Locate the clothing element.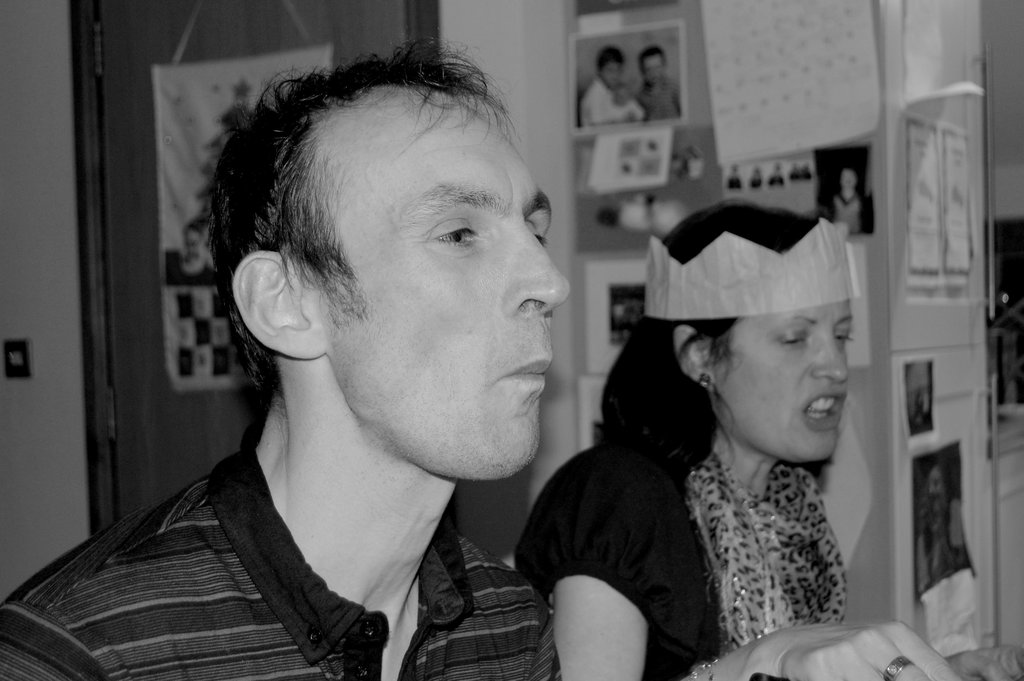
Element bbox: (x1=634, y1=72, x2=681, y2=119).
